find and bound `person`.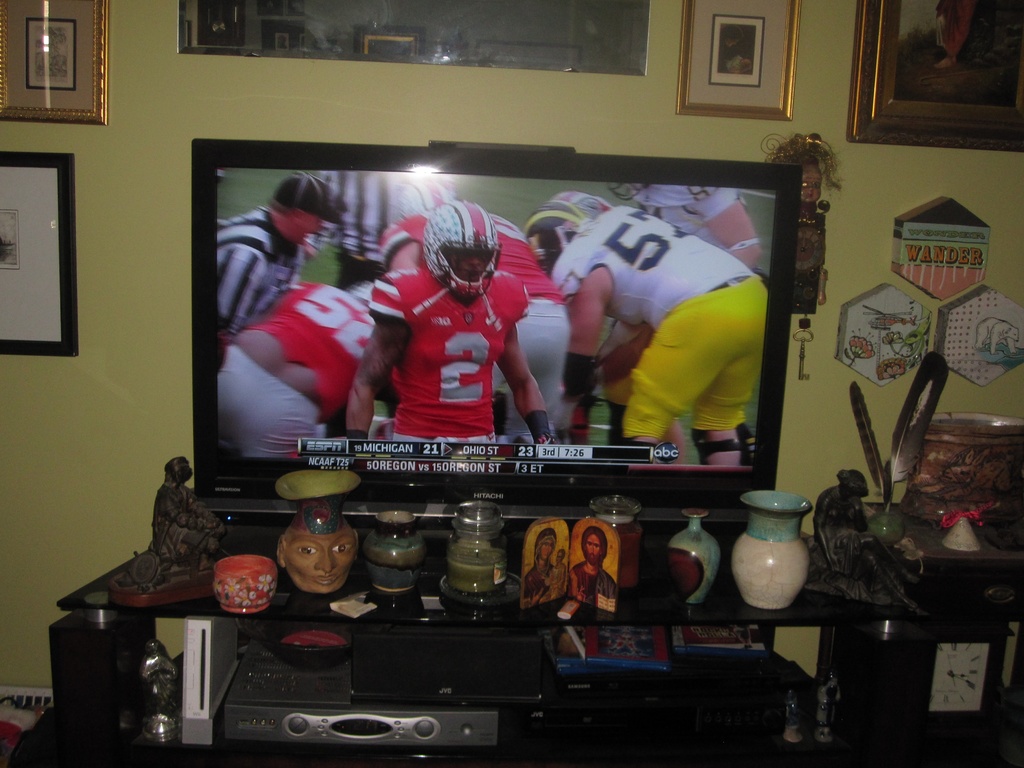
Bound: left=277, top=527, right=358, bottom=595.
